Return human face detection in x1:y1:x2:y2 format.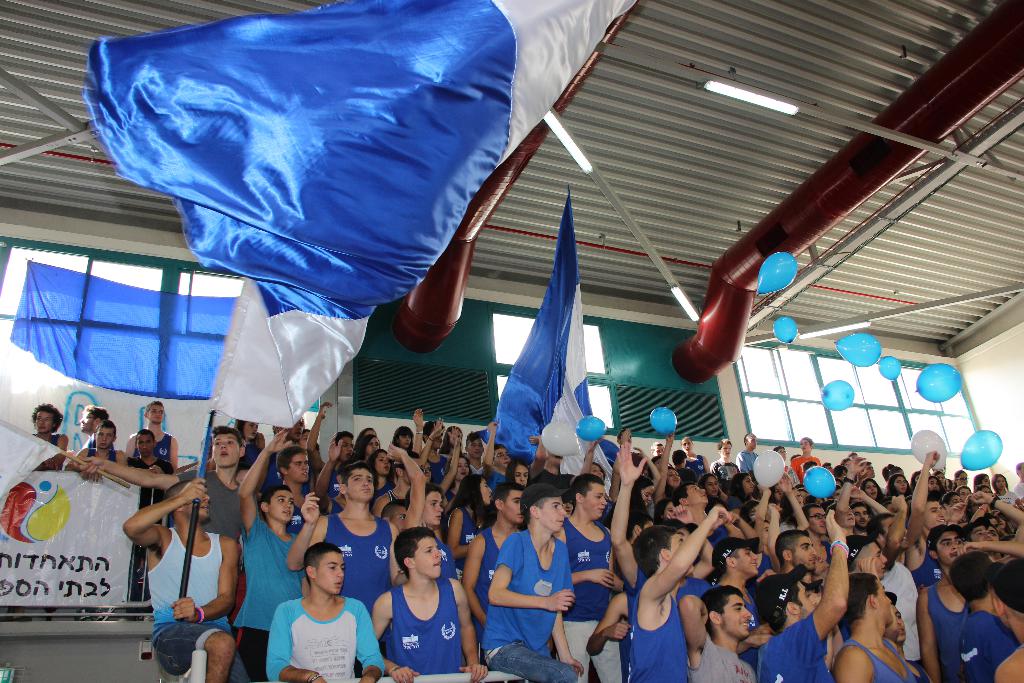
515:464:527:484.
